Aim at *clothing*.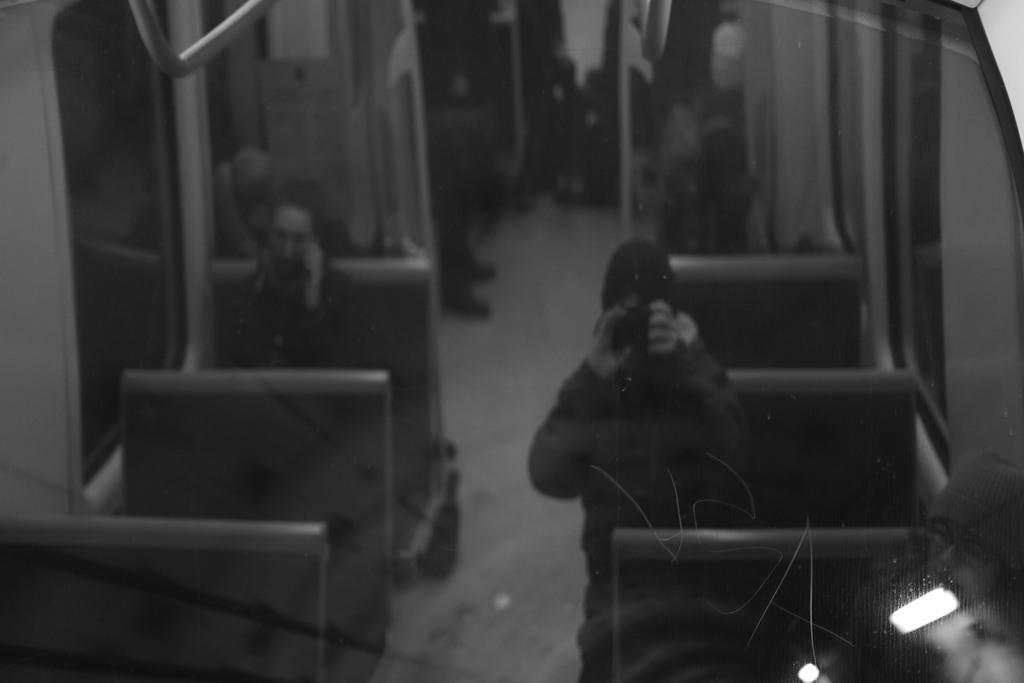
Aimed at Rect(531, 243, 776, 577).
